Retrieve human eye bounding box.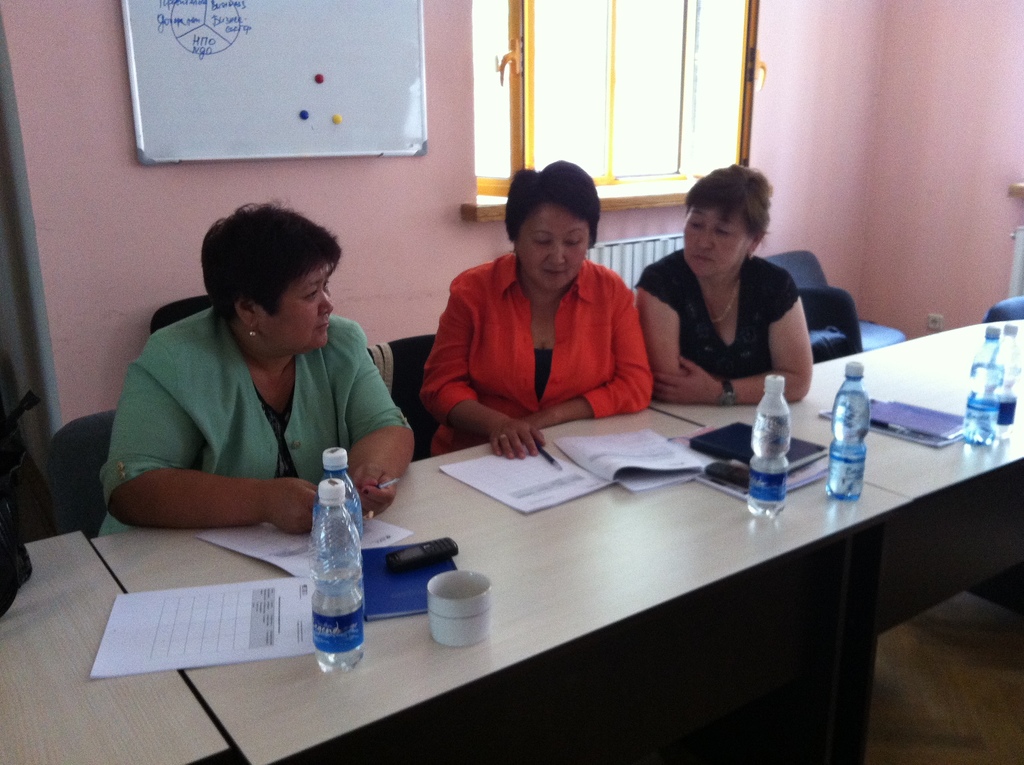
Bounding box: 326,280,330,293.
